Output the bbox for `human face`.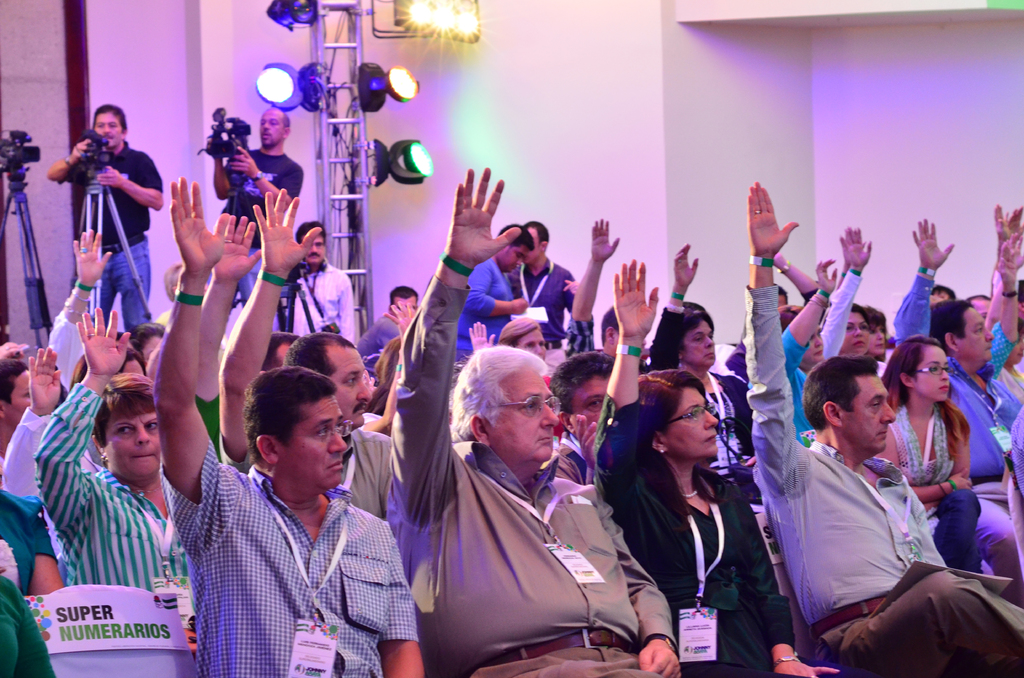
526,230,545,268.
